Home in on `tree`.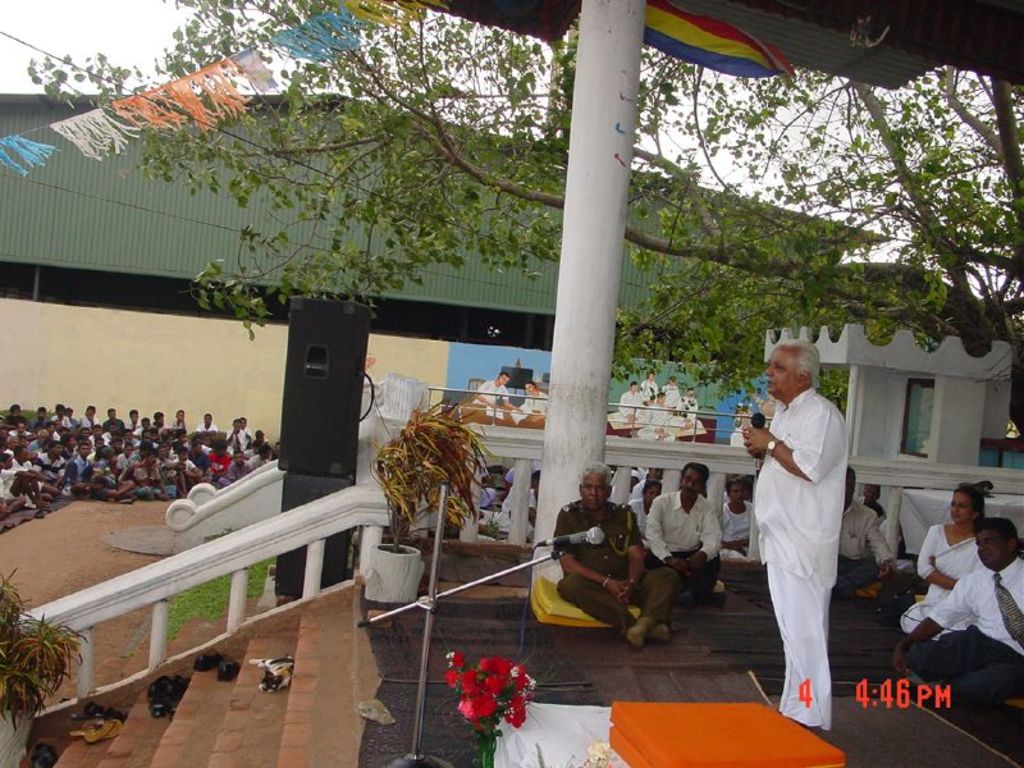
Homed in at detection(27, 0, 1023, 438).
